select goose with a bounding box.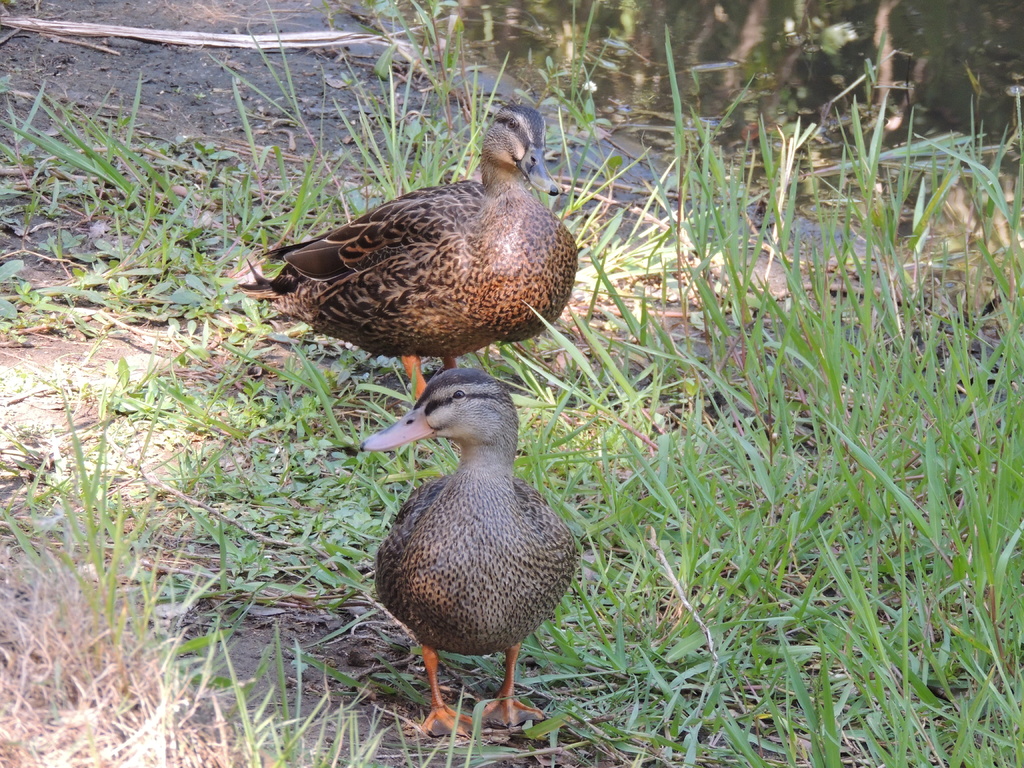
Rect(234, 108, 567, 402).
